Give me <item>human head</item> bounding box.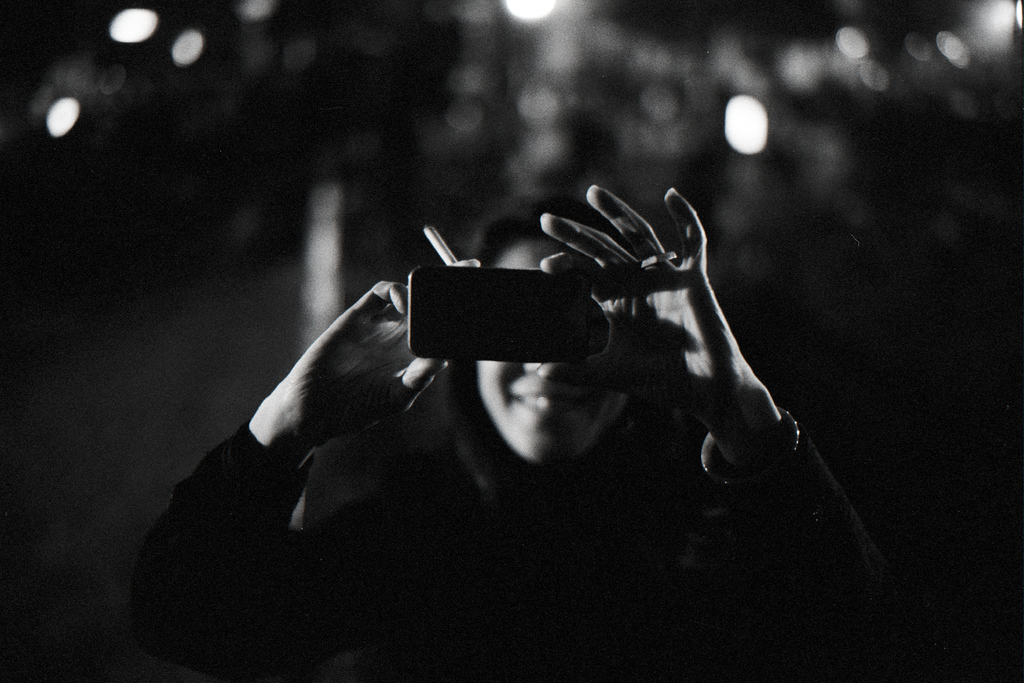
[left=465, top=203, right=642, bottom=464].
